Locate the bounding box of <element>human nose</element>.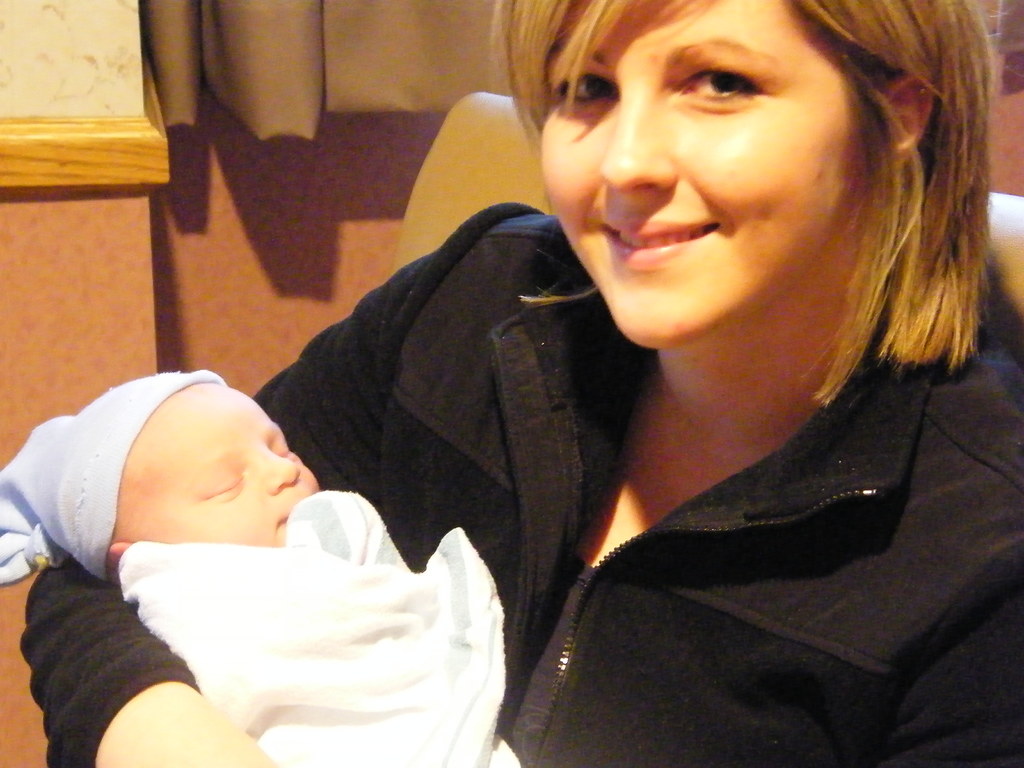
Bounding box: pyautogui.locateOnScreen(600, 77, 680, 188).
